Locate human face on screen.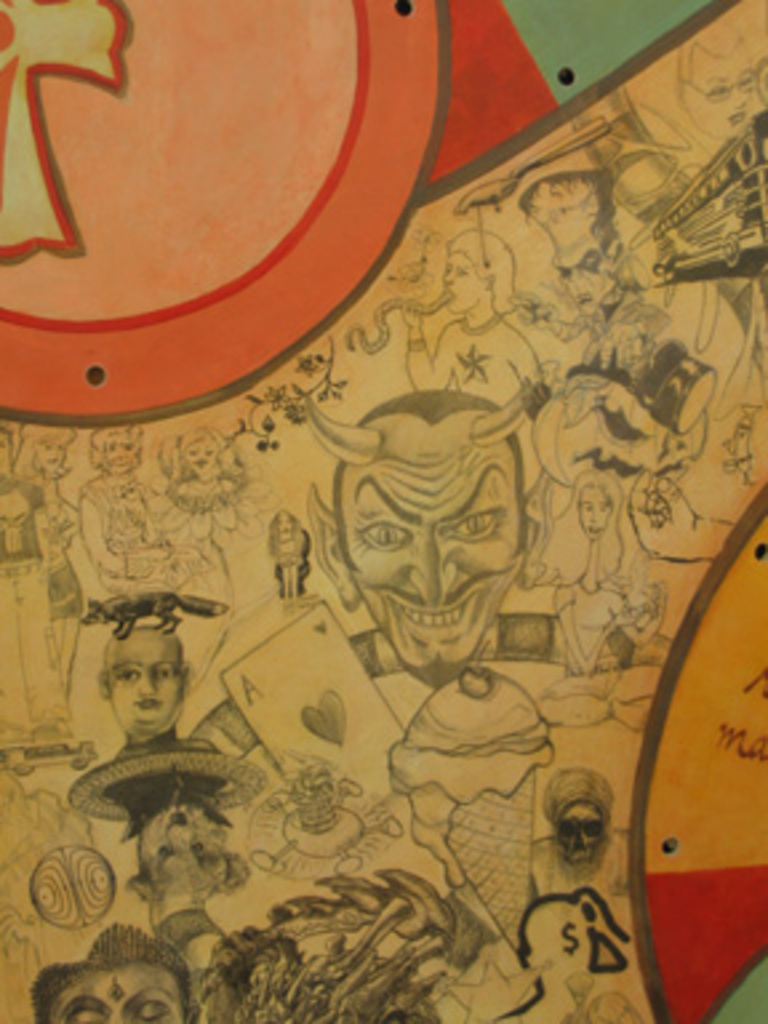
On screen at 547, 803, 608, 875.
